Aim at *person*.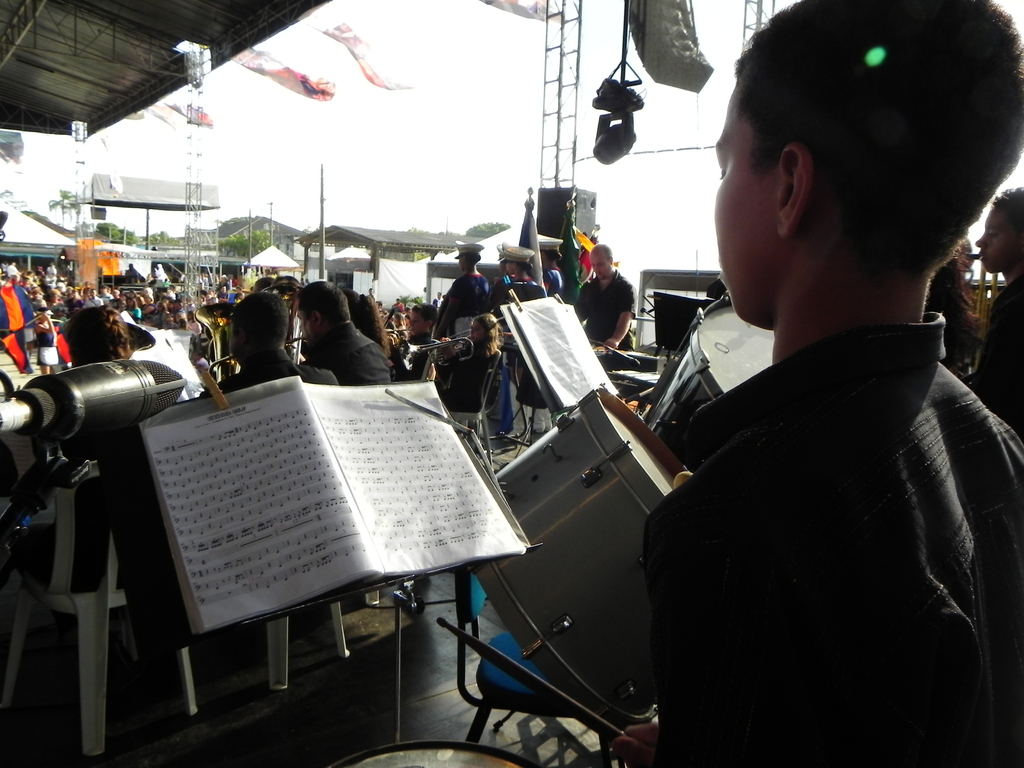
Aimed at <box>612,0,1023,767</box>.
